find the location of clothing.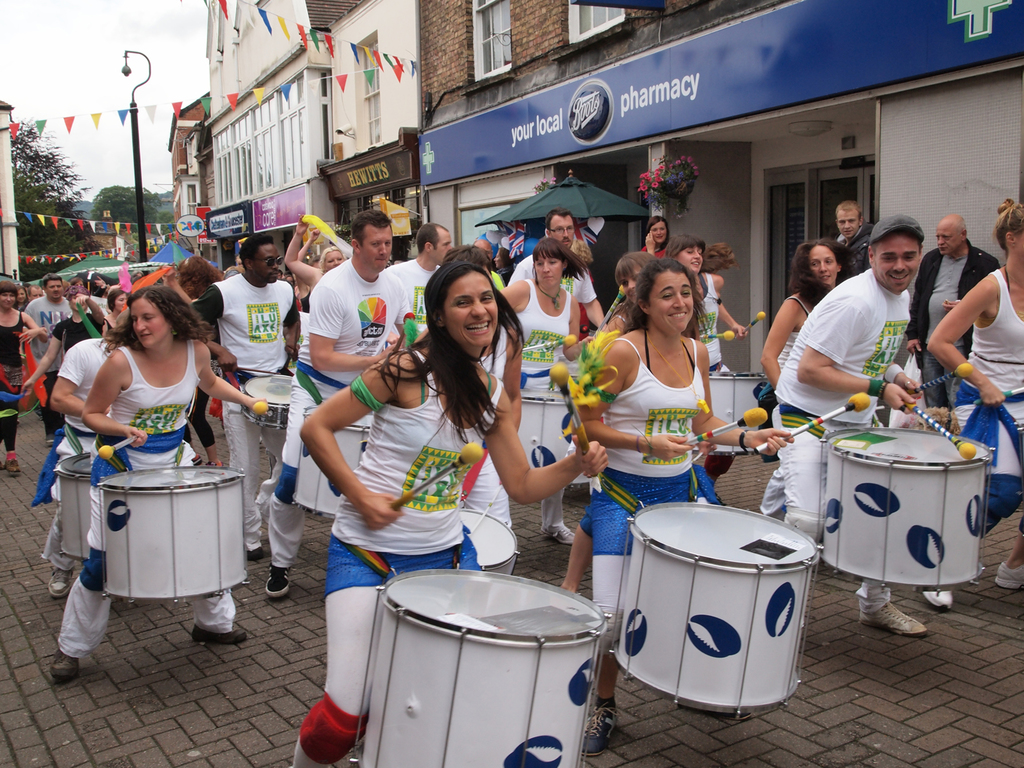
Location: bbox=[30, 331, 126, 558].
